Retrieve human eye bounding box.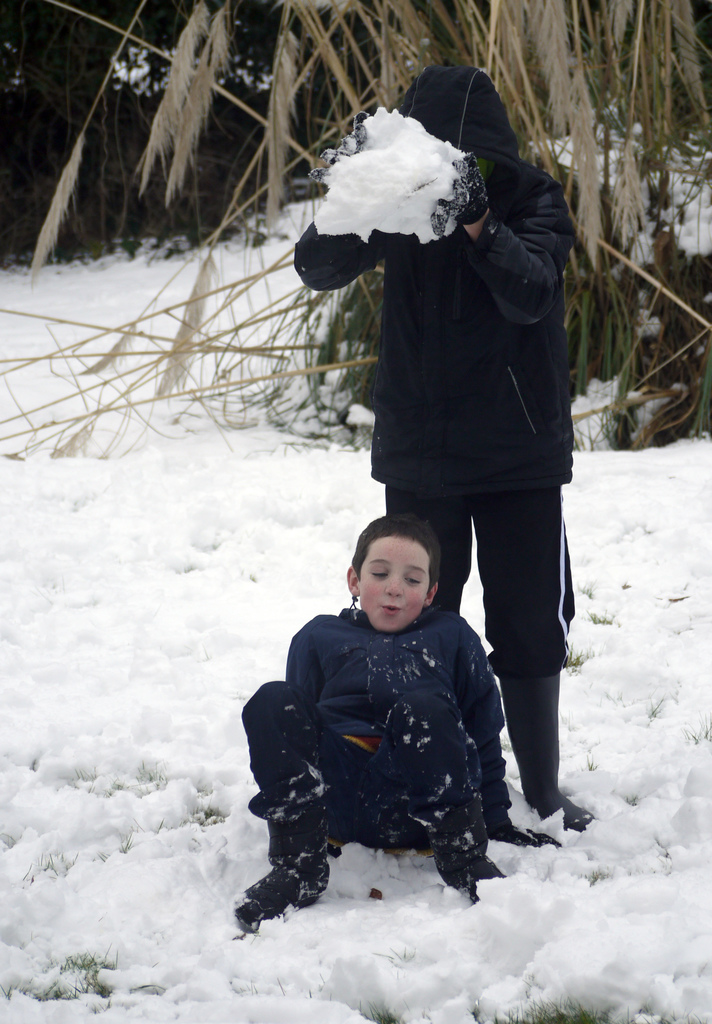
Bounding box: 404/570/419/584.
